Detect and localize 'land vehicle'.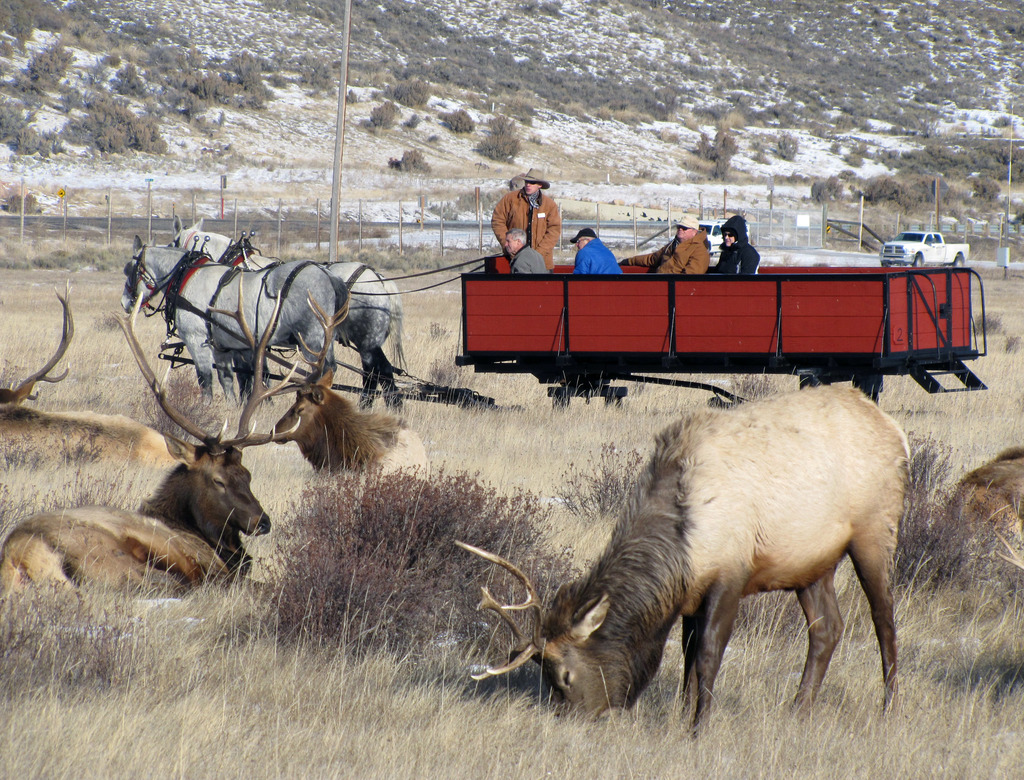
Localized at {"left": 157, "top": 254, "right": 986, "bottom": 409}.
